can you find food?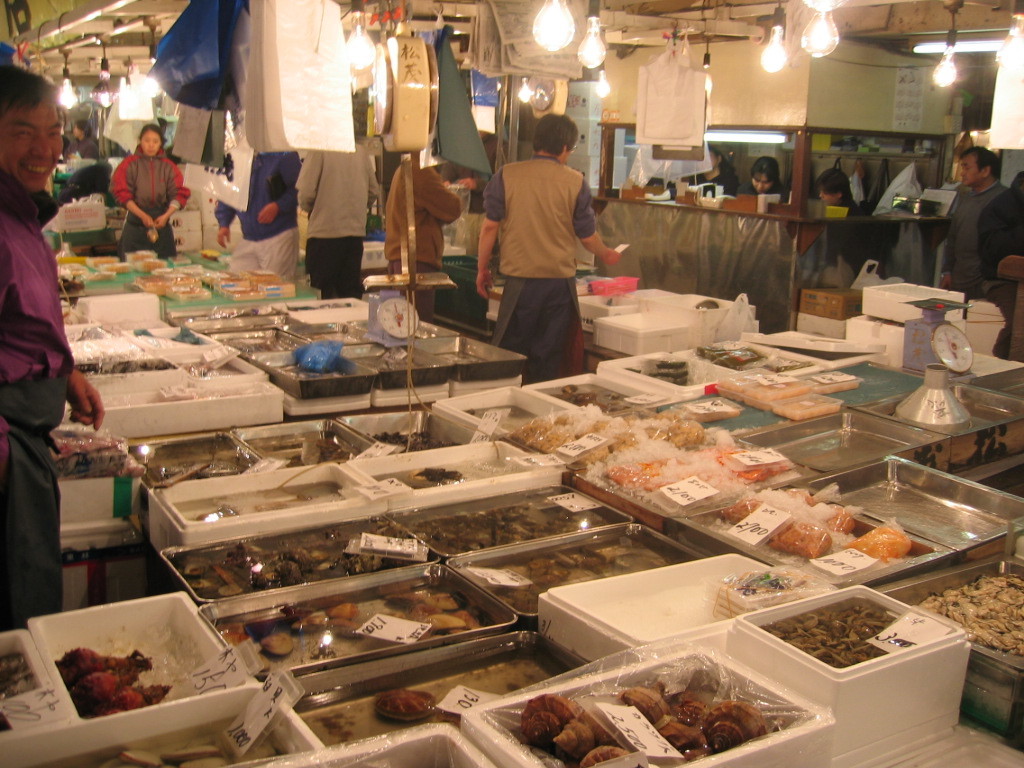
Yes, bounding box: x1=618 y1=358 x2=718 y2=384.
